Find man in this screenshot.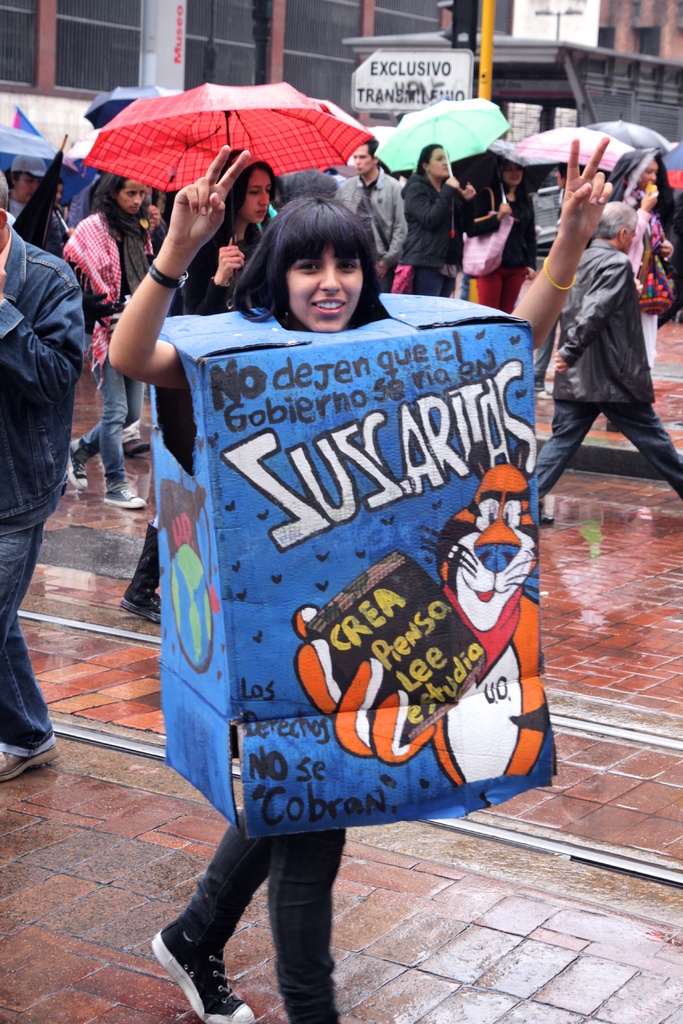
The bounding box for man is <region>0, 166, 87, 783</region>.
